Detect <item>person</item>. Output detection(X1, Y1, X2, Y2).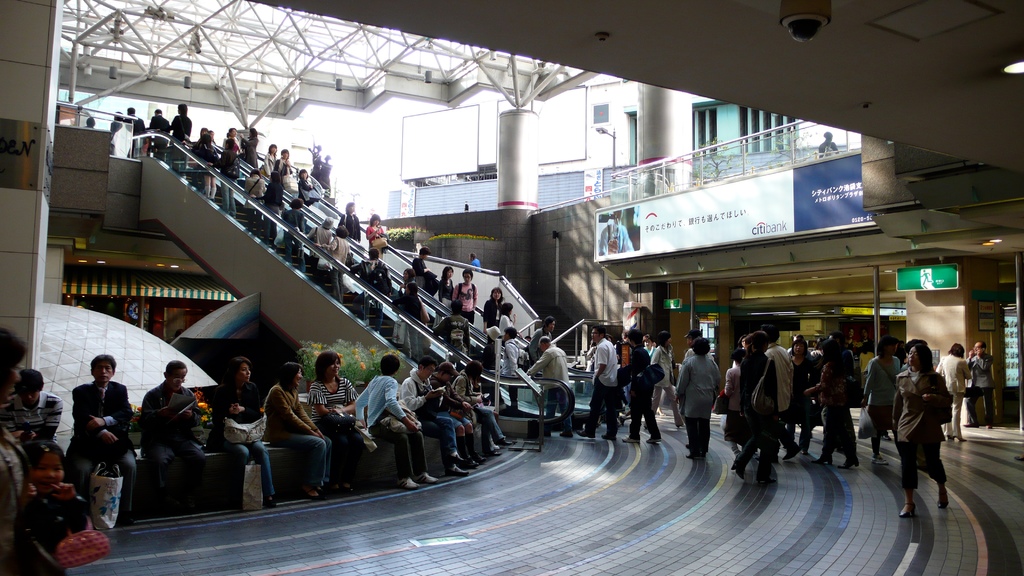
detection(166, 100, 191, 163).
